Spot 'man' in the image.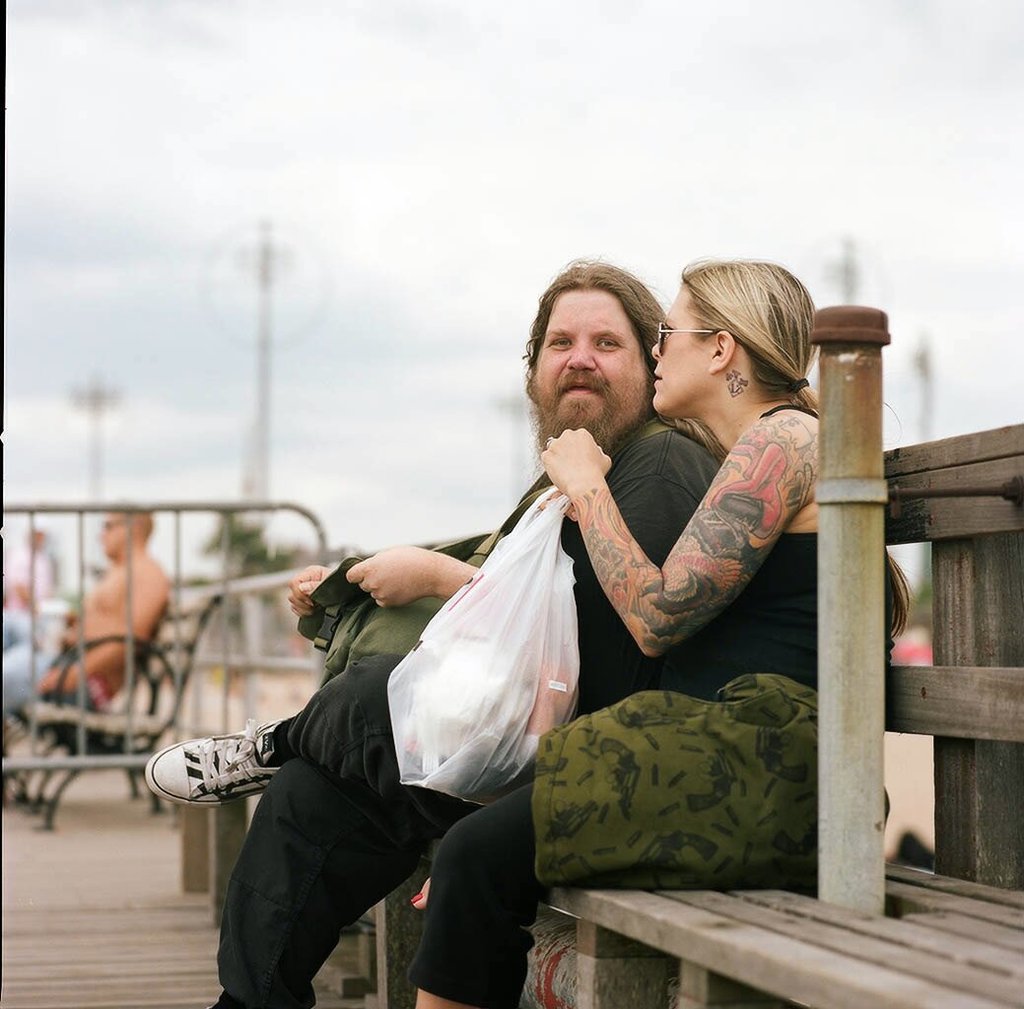
'man' found at bbox=[145, 257, 726, 1008].
